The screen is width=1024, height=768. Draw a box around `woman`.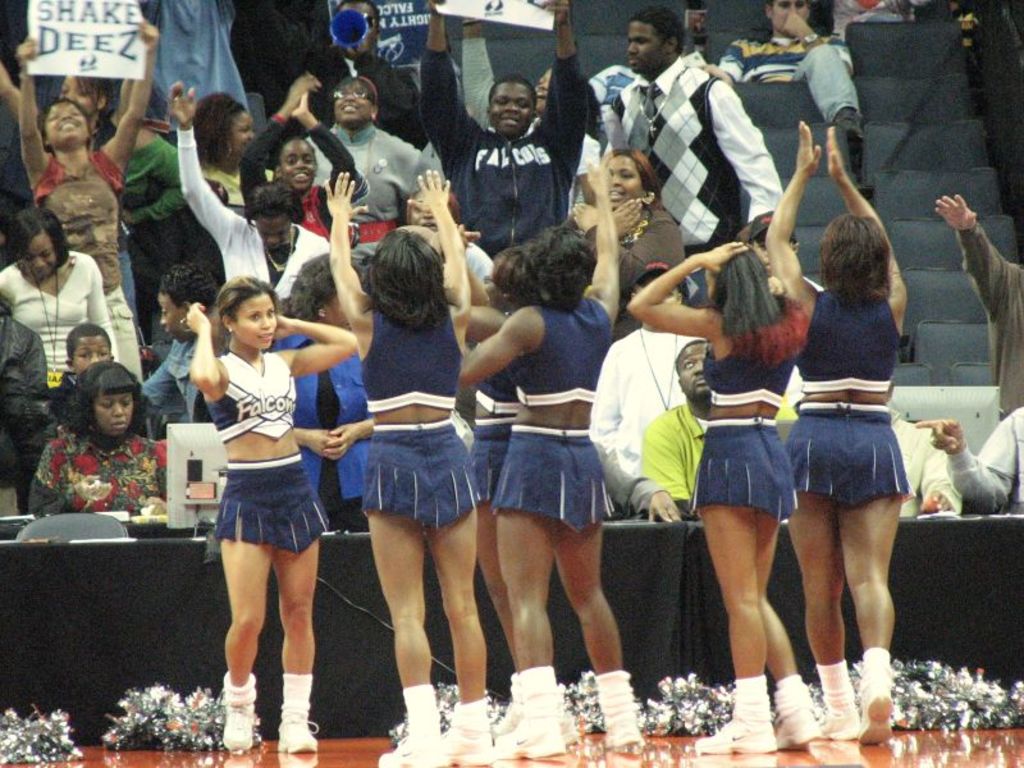
region(321, 170, 499, 767).
